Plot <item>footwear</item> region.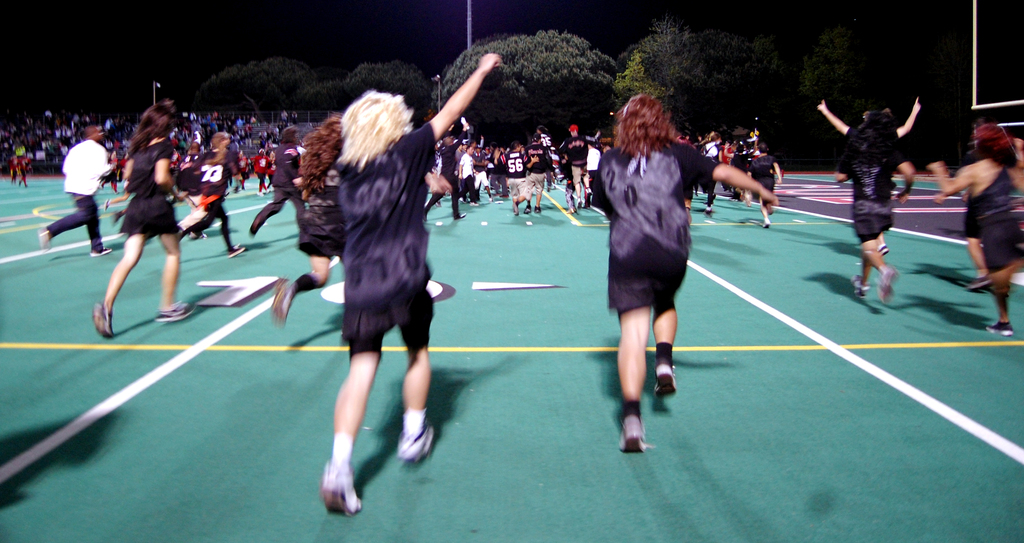
Plotted at bbox(522, 209, 531, 214).
